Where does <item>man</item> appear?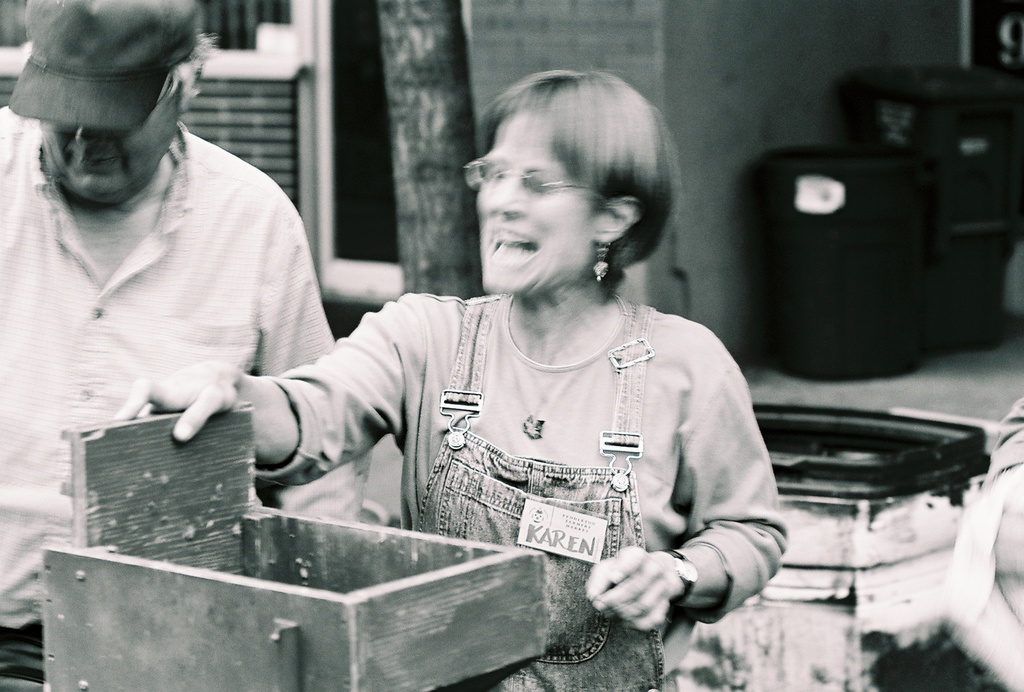
Appears at detection(0, 18, 355, 523).
